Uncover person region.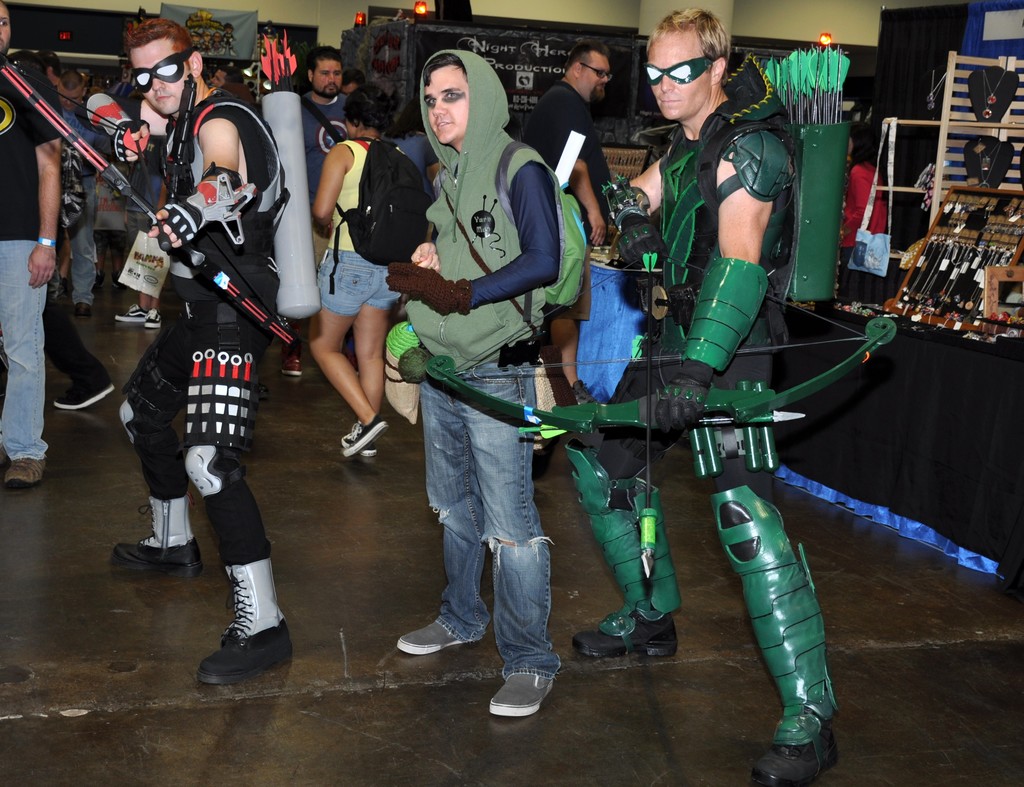
Uncovered: [x1=314, y1=81, x2=430, y2=457].
